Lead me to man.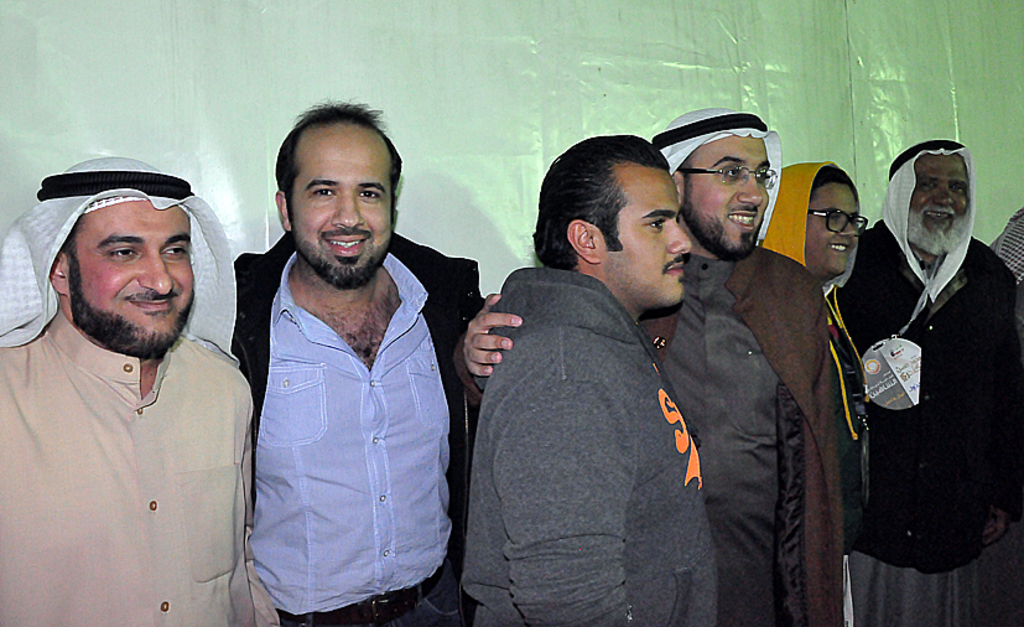
Lead to 0,154,289,626.
